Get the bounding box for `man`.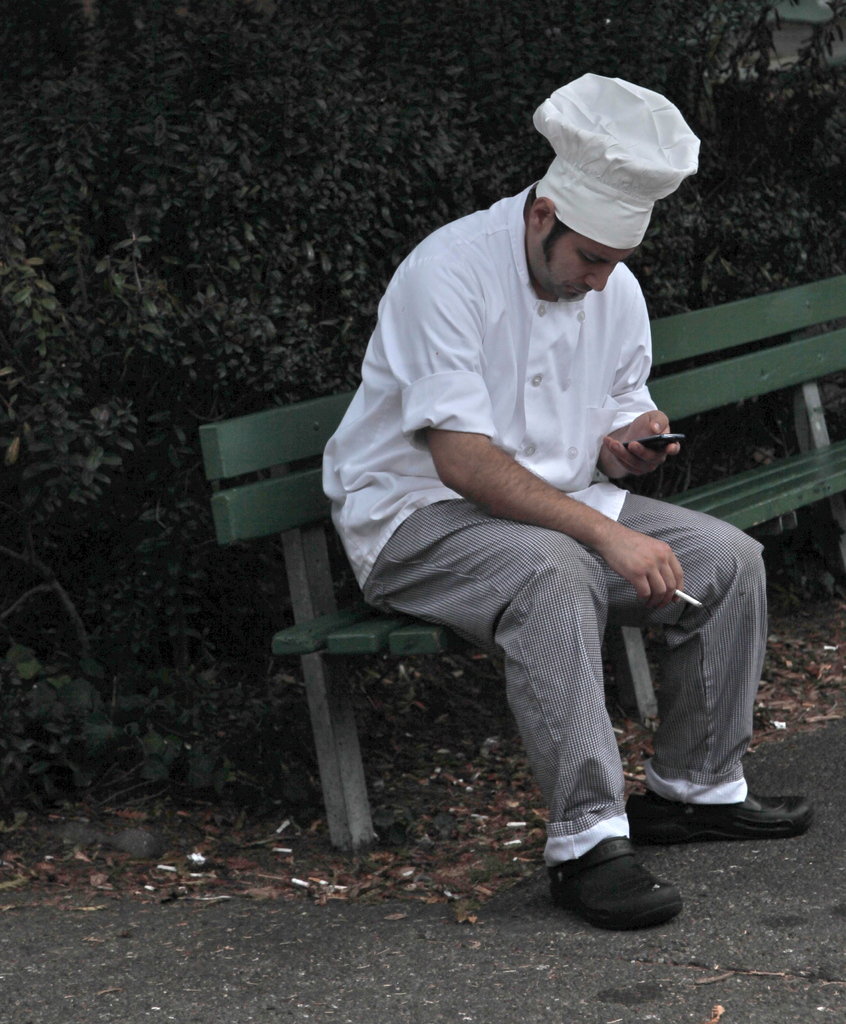
detection(301, 76, 821, 930).
